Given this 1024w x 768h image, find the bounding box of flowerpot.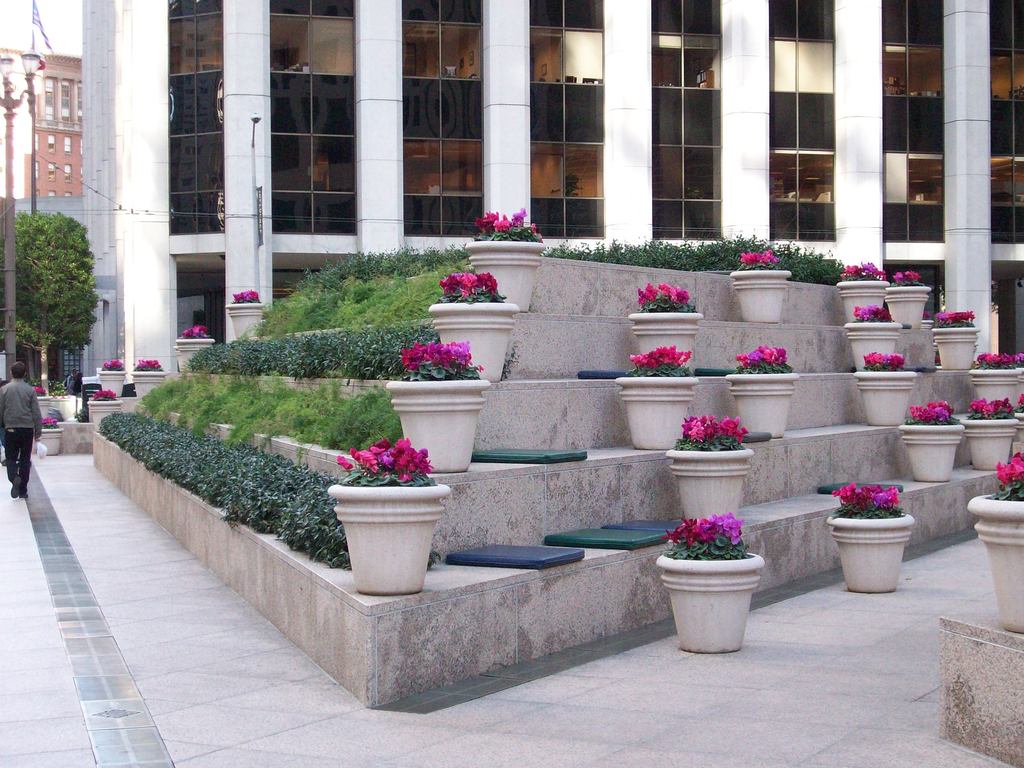
BBox(35, 393, 49, 419).
